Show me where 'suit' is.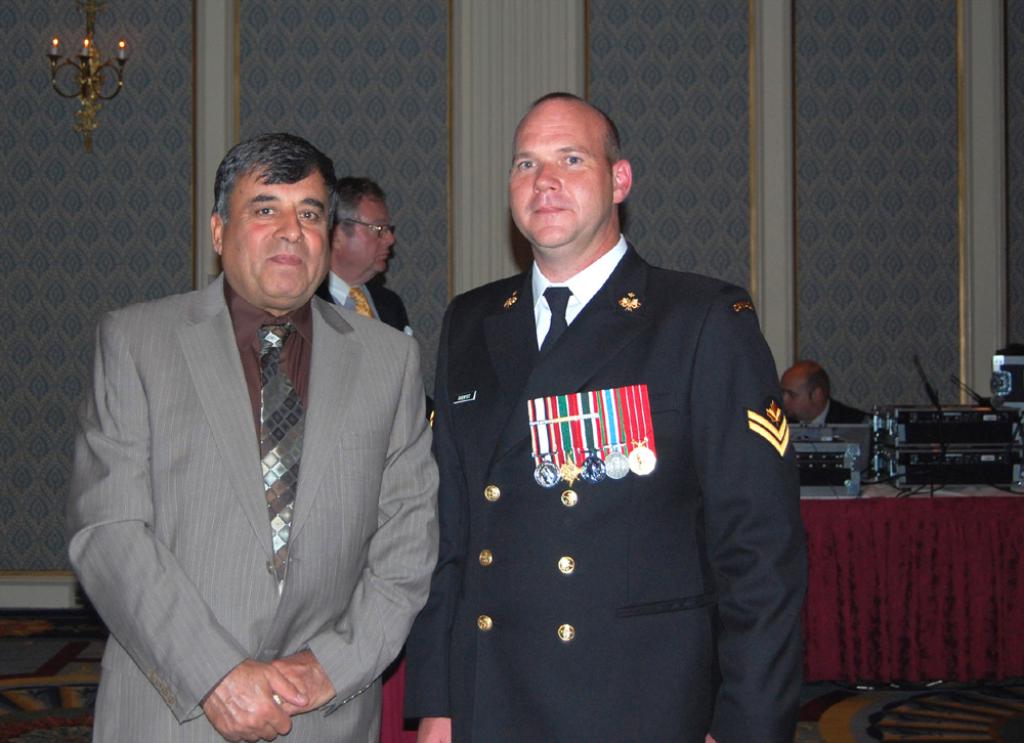
'suit' is at box=[787, 395, 872, 425].
